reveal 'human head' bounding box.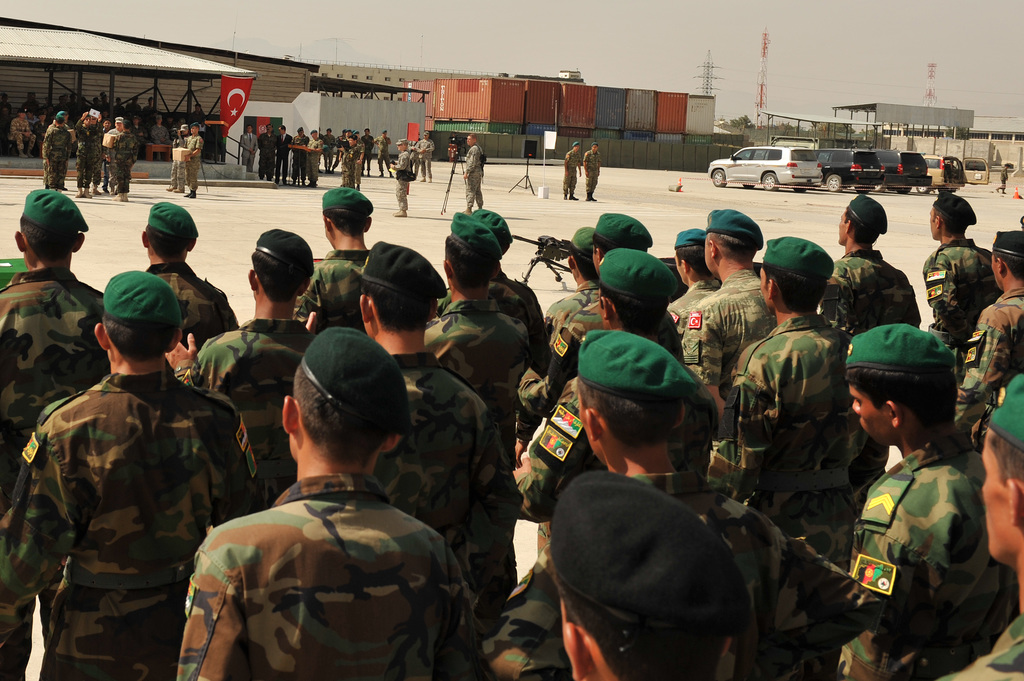
Revealed: bbox(980, 380, 1023, 567).
